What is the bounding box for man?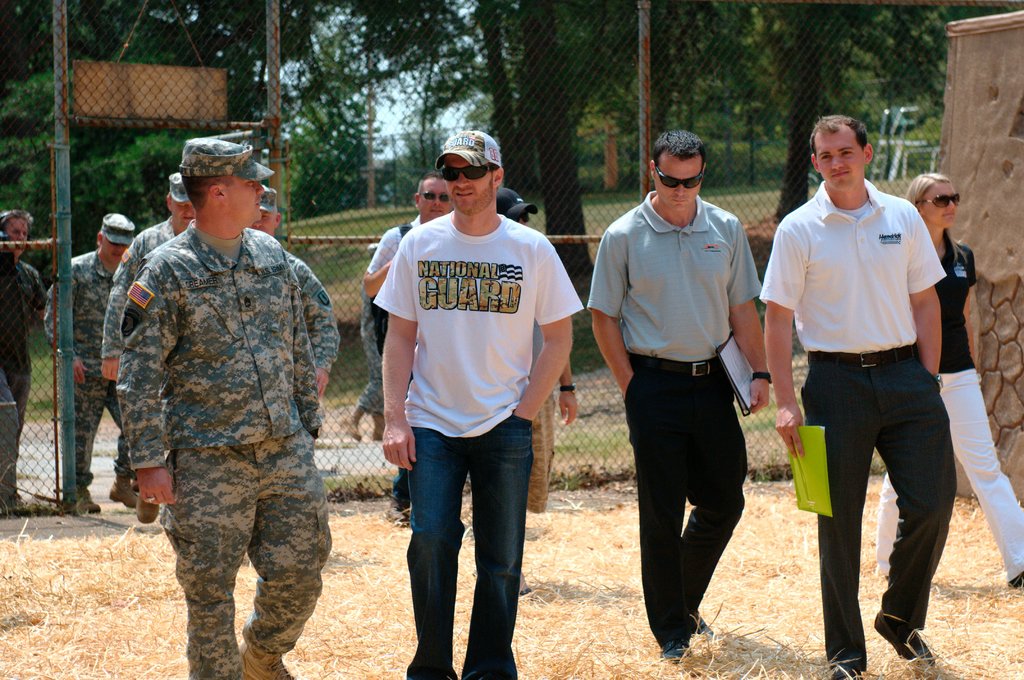
l=586, t=127, r=774, b=663.
